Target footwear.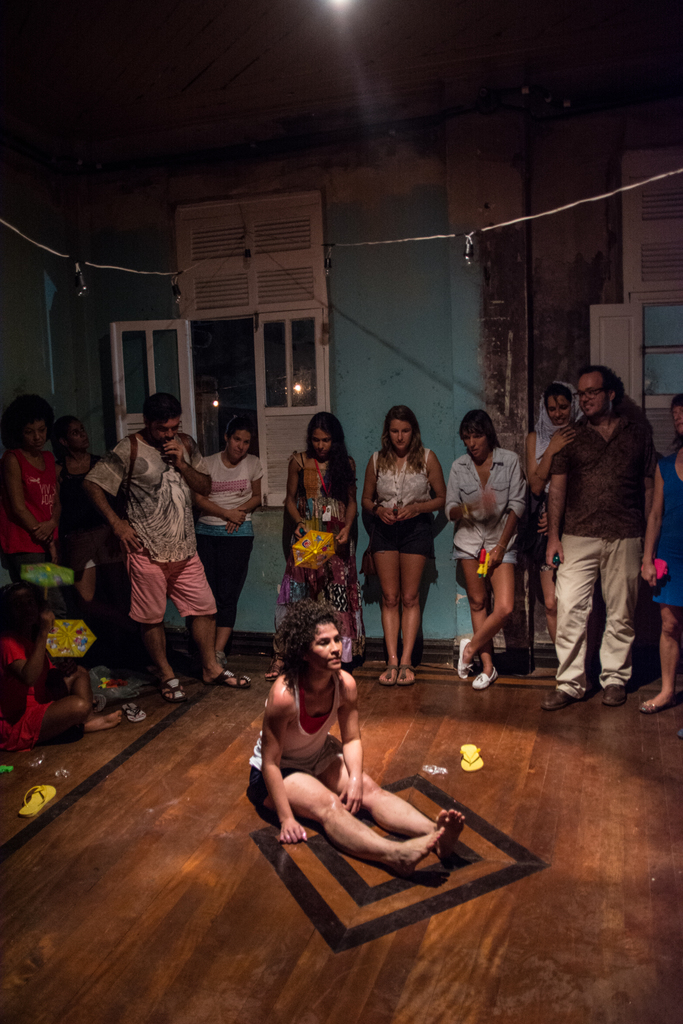
Target region: box=[400, 664, 416, 685].
